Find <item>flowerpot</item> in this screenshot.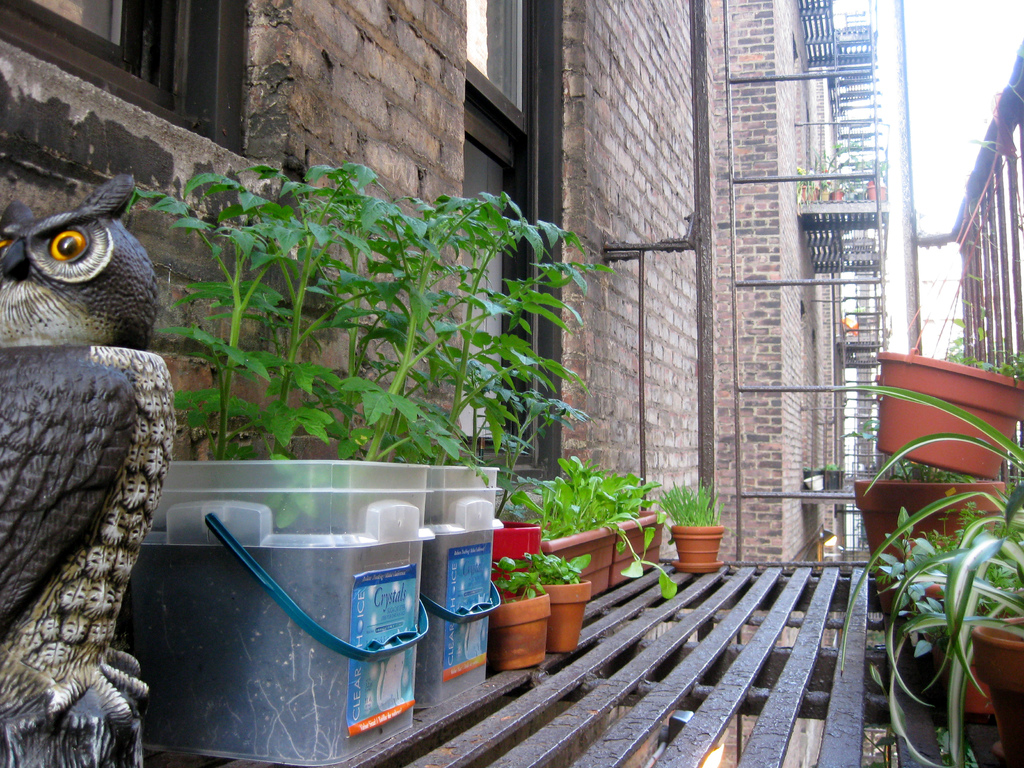
The bounding box for <item>flowerpot</item> is <region>492, 590, 550, 669</region>.
